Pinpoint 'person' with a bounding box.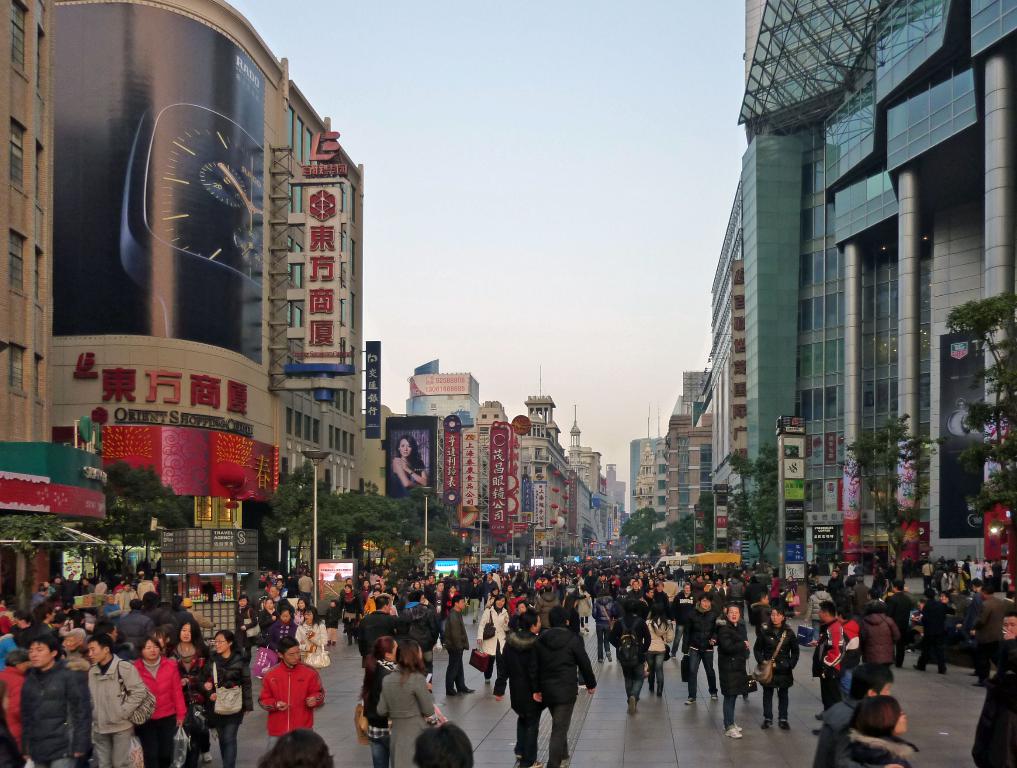
<region>802, 582, 833, 643</region>.
